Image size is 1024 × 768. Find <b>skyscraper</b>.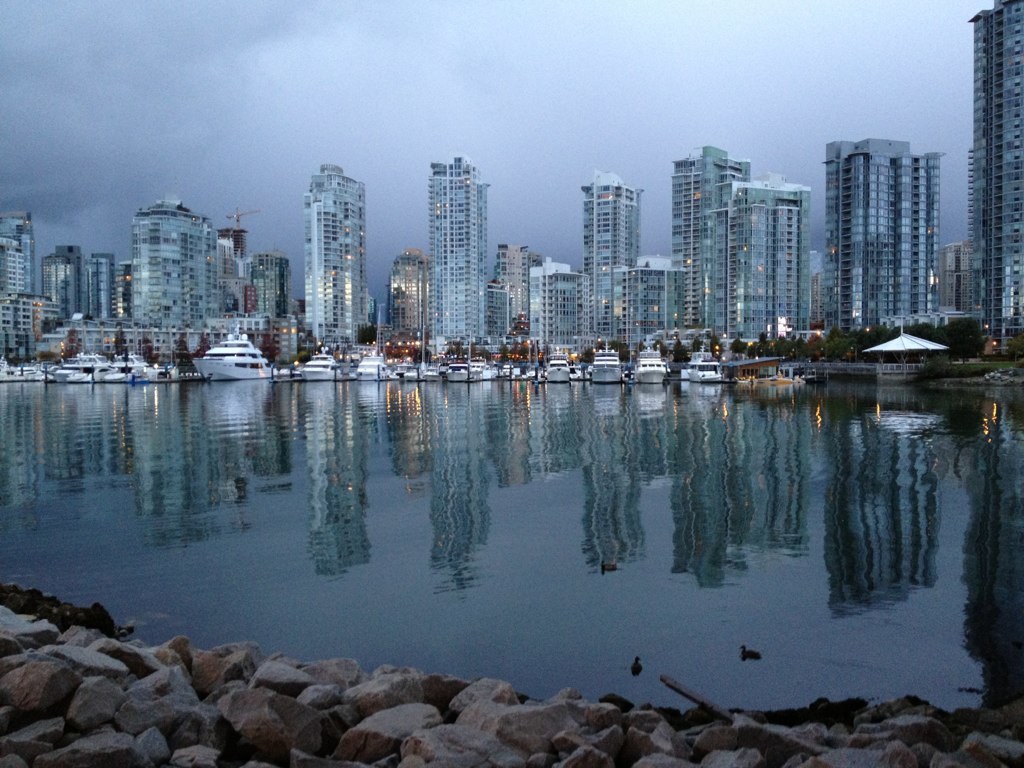
713/172/816/354.
